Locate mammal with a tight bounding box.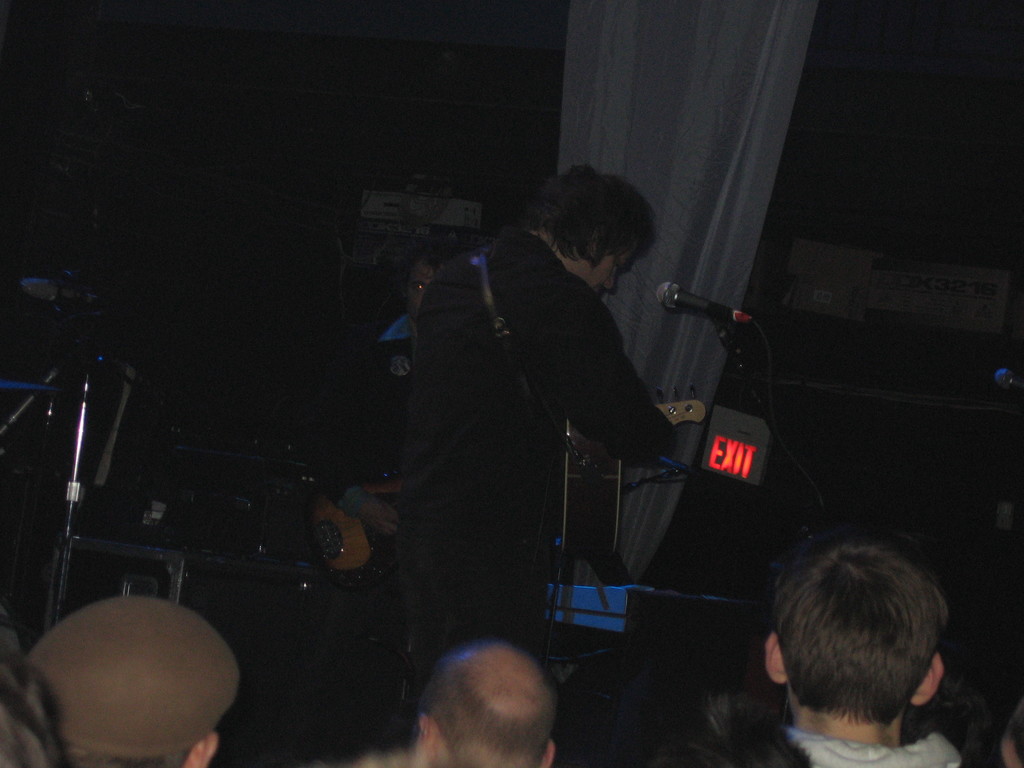
bbox(711, 531, 1005, 767).
